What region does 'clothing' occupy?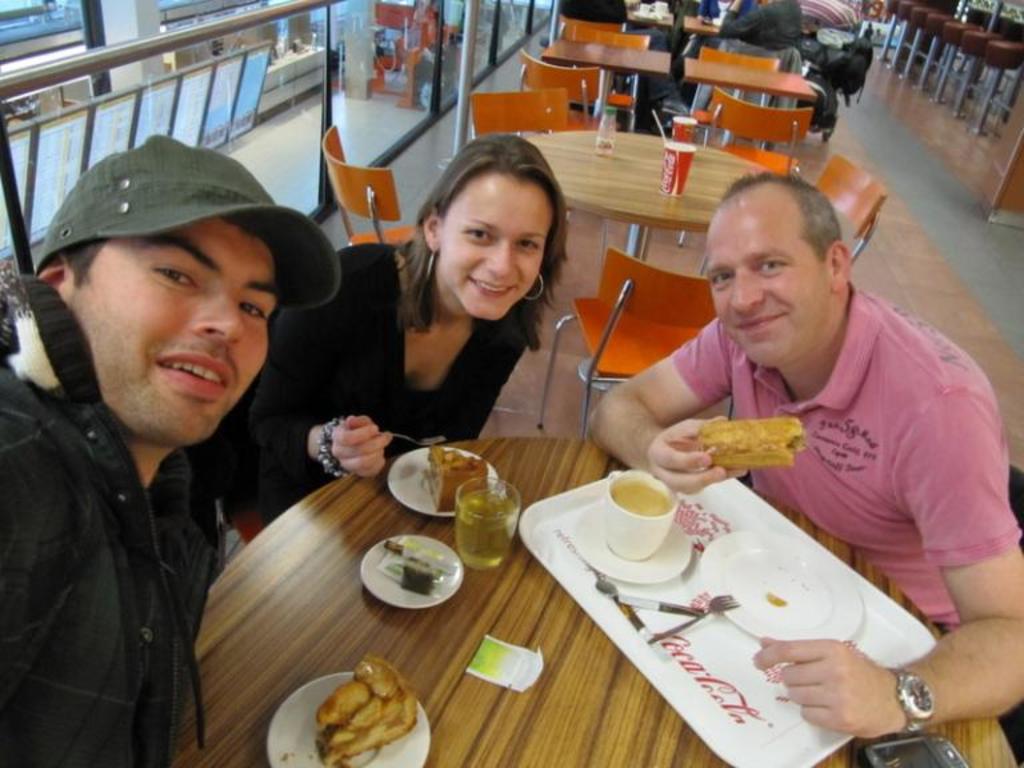
bbox=(691, 0, 801, 95).
